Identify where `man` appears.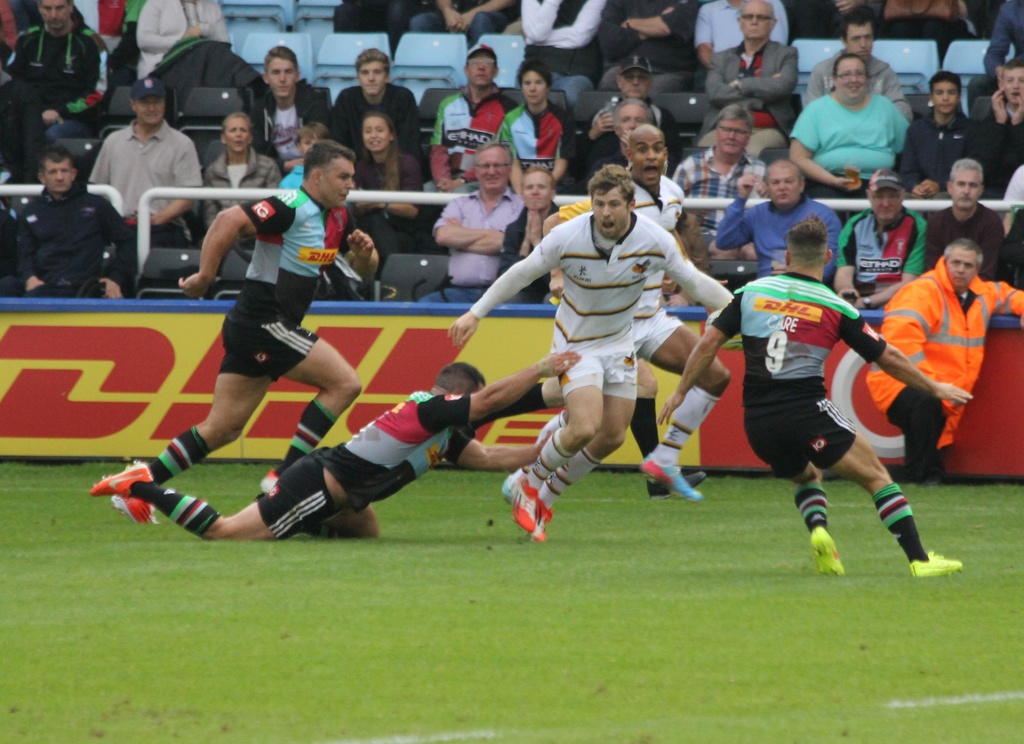
Appears at 452/128/706/501.
